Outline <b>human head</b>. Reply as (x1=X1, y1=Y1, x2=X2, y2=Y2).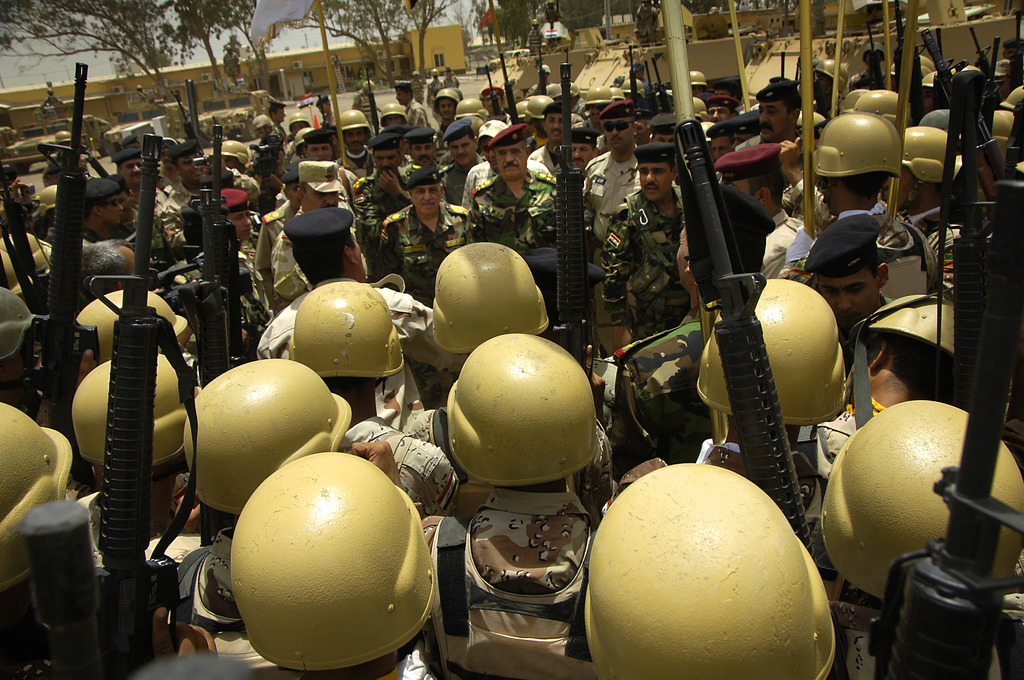
(x1=651, y1=115, x2=677, y2=145).
